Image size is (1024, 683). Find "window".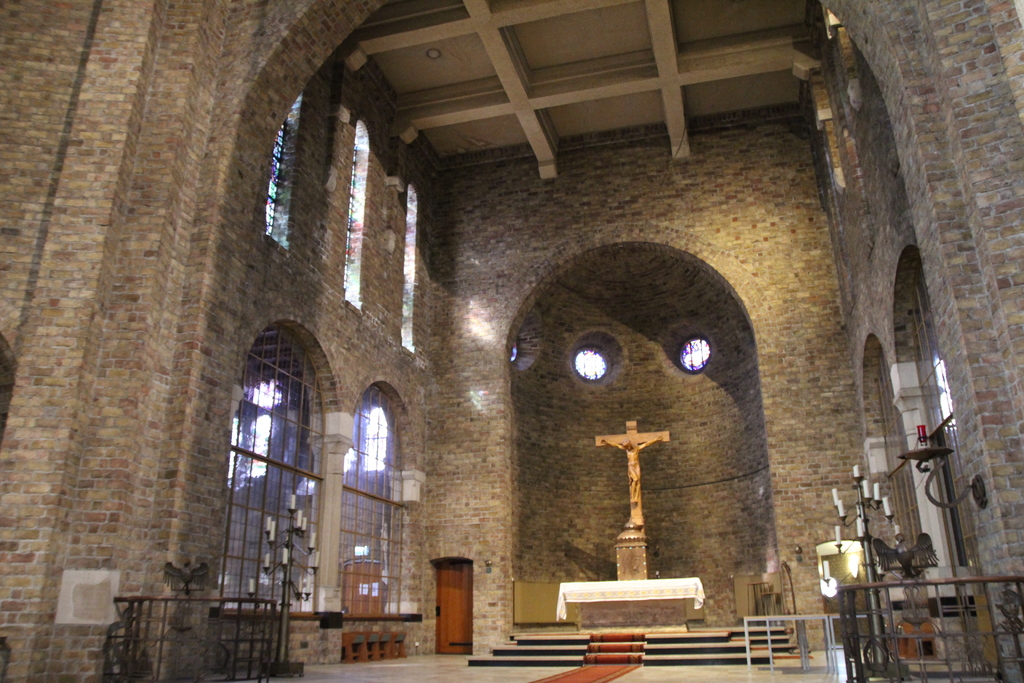
<region>329, 374, 422, 619</region>.
